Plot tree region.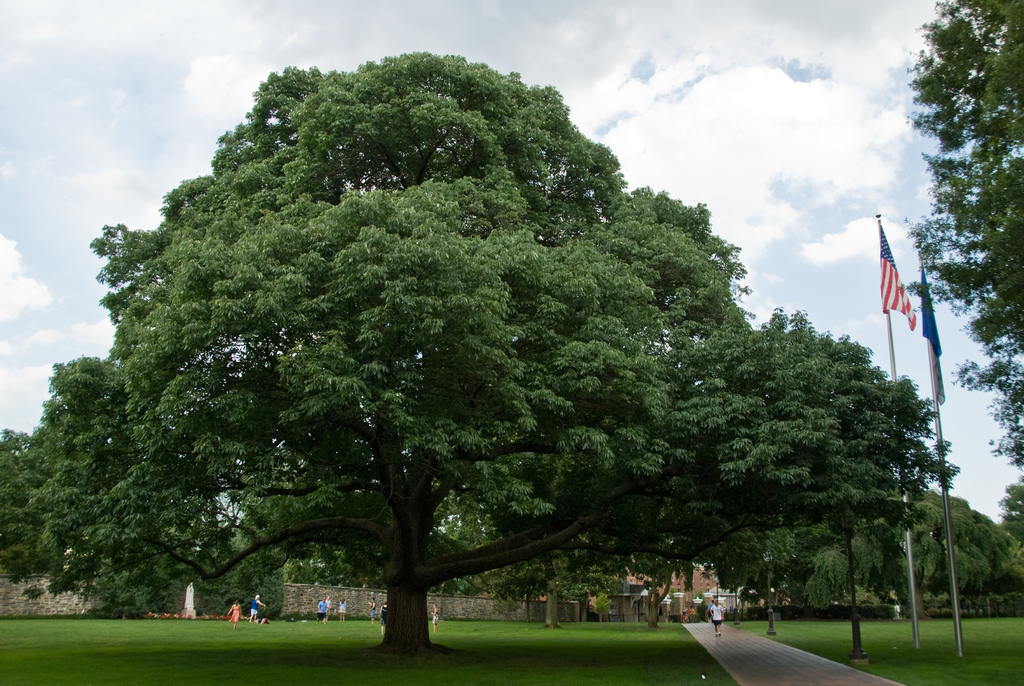
Plotted at Rect(0, 425, 55, 578).
